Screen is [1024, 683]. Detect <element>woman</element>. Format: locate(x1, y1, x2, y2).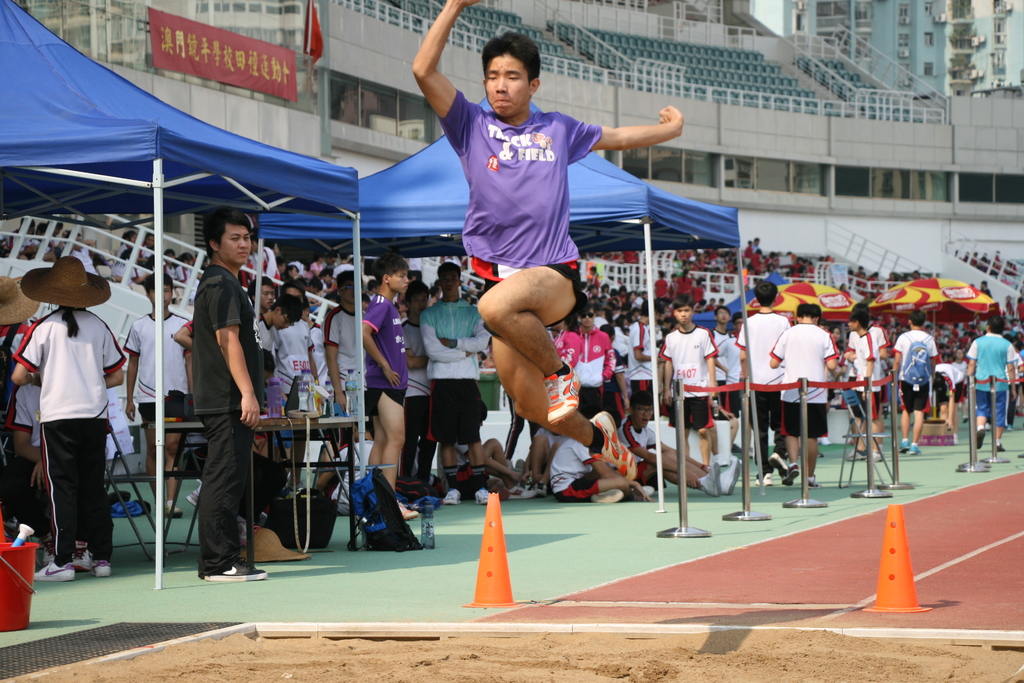
locate(10, 249, 127, 589).
